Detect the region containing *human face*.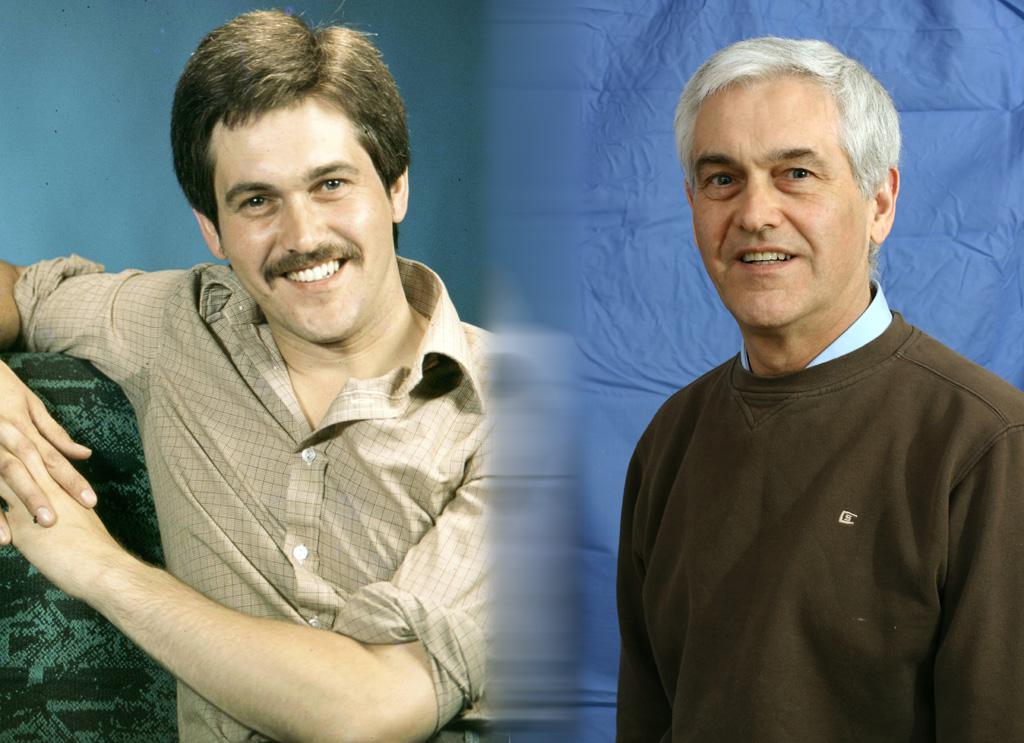
bbox=(692, 78, 876, 324).
